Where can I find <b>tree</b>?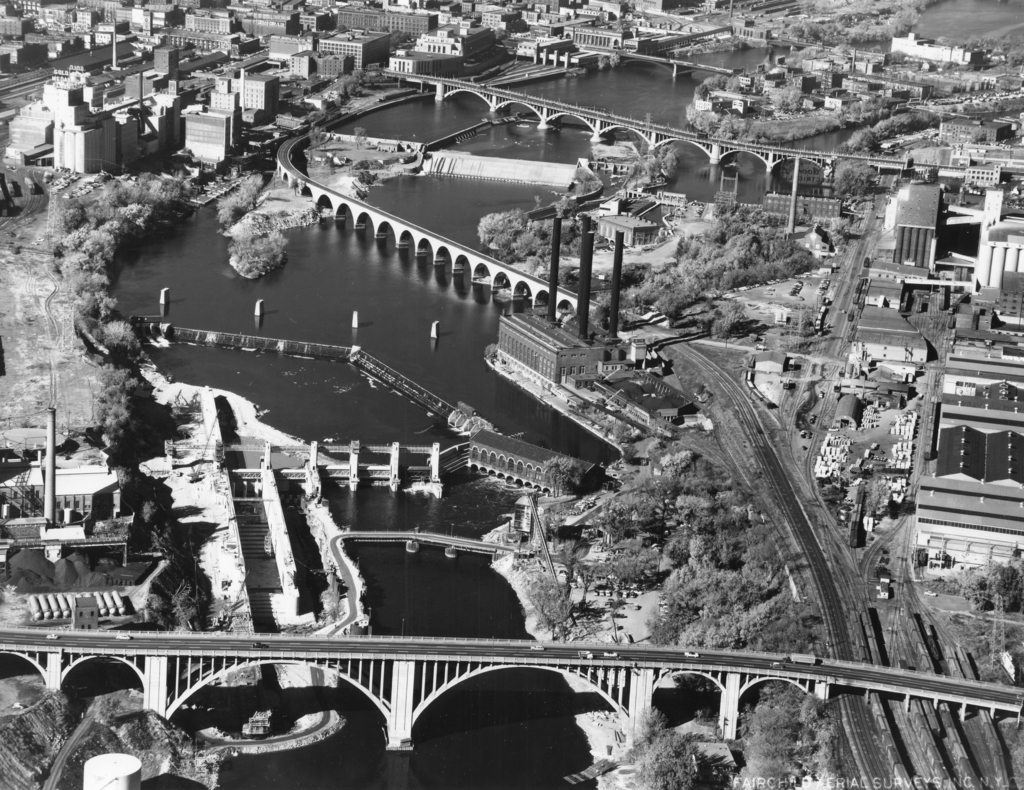
You can find it at BBox(701, 71, 726, 95).
